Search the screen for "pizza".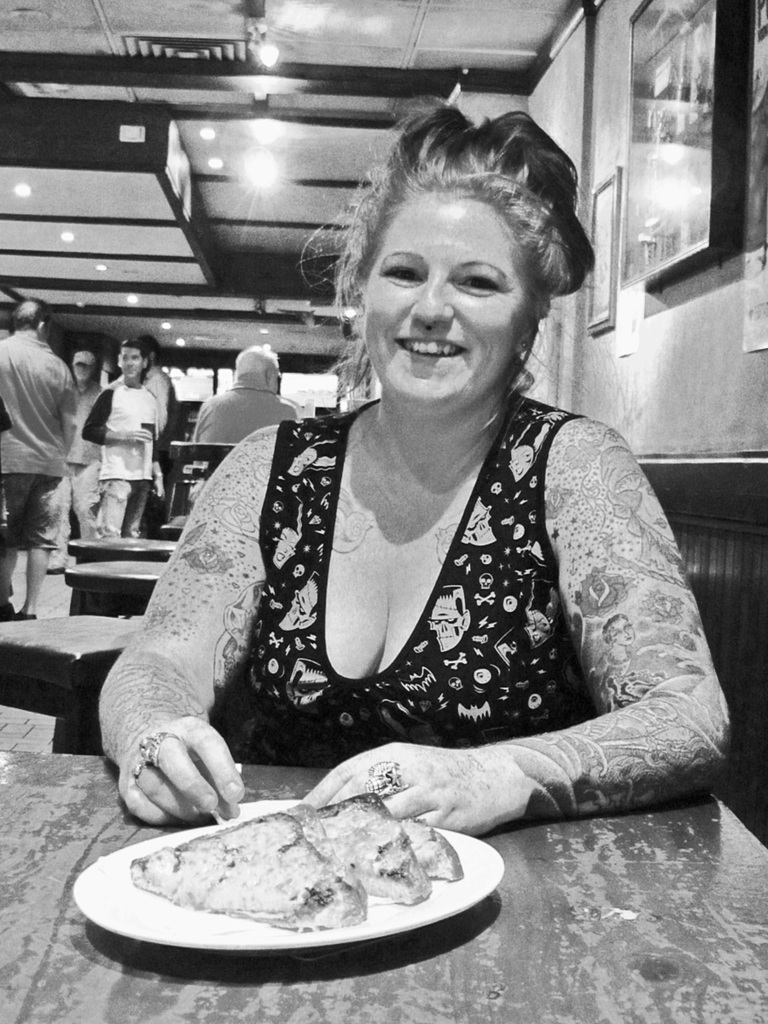
Found at [287, 783, 433, 916].
